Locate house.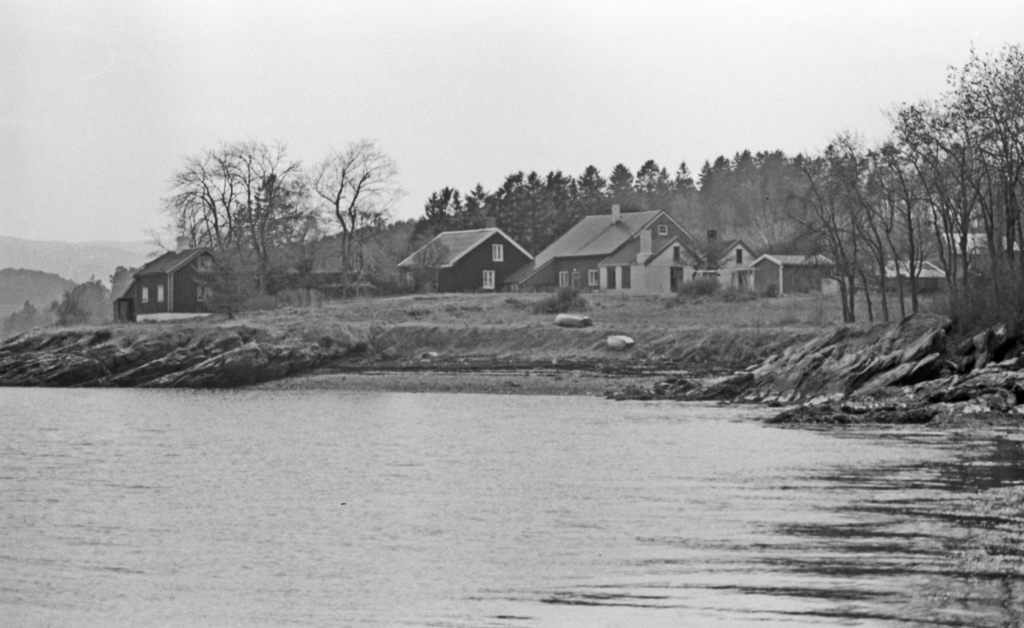
Bounding box: <box>394,214,534,291</box>.
